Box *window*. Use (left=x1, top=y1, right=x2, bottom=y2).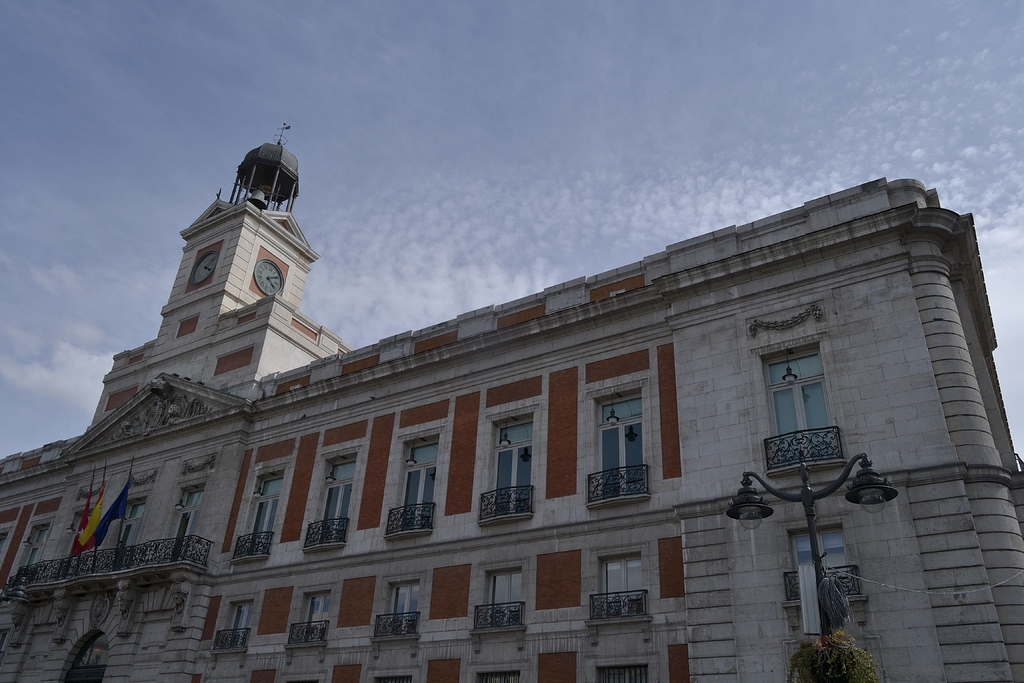
(left=588, top=389, right=652, bottom=504).
